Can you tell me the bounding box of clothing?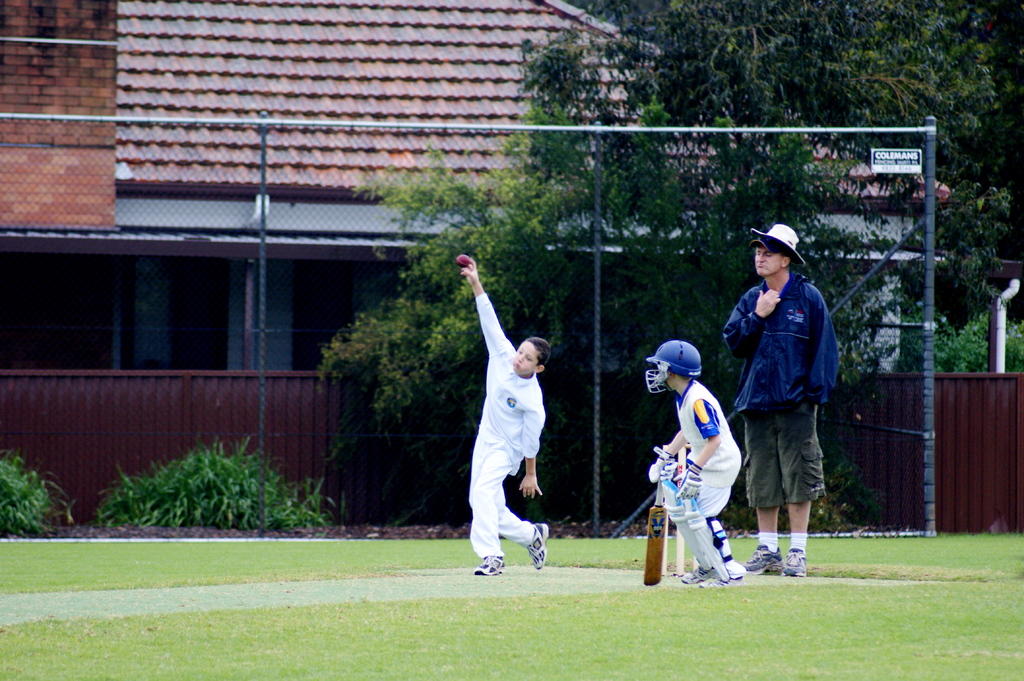
crop(470, 297, 547, 568).
